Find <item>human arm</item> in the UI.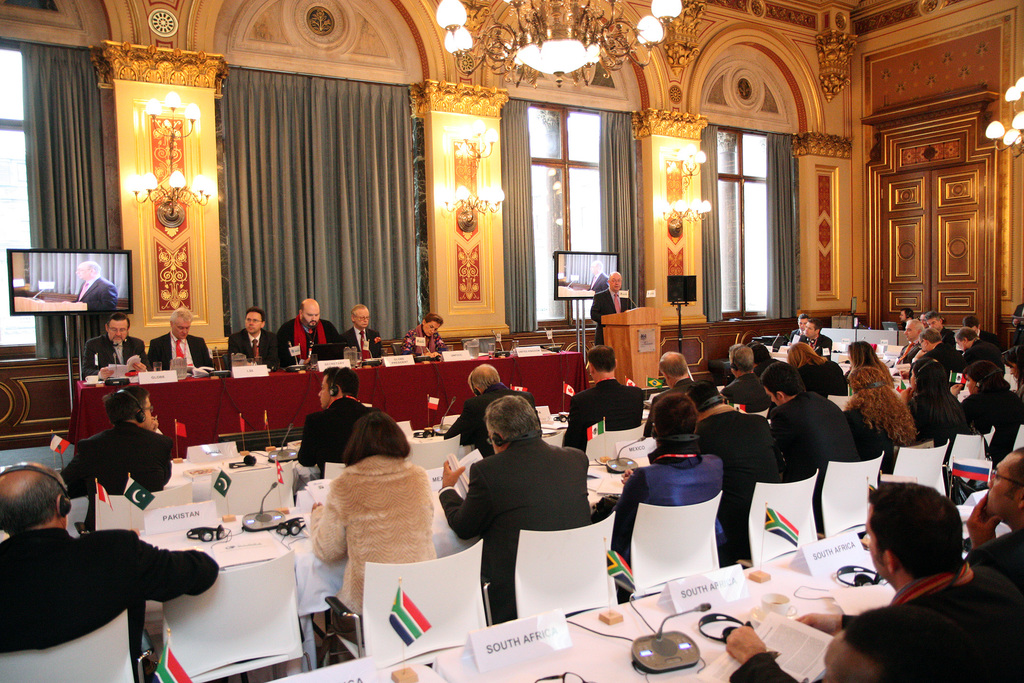
UI element at BBox(953, 393, 988, 424).
